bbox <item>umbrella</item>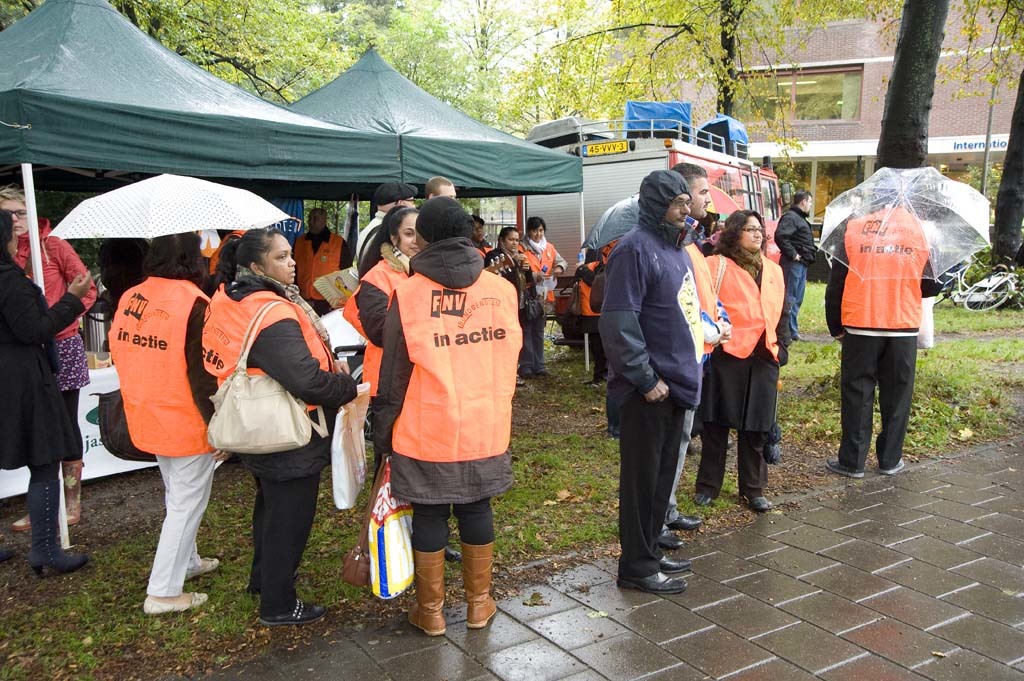
Rect(576, 192, 645, 254)
